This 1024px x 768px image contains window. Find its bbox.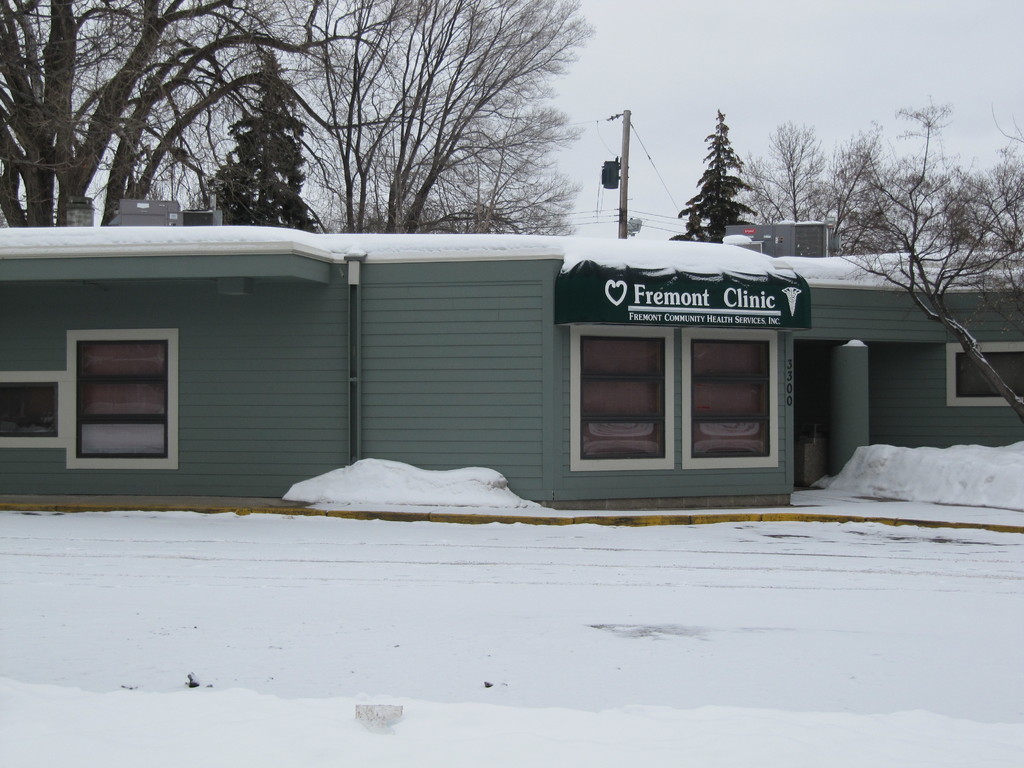
{"x1": 573, "y1": 327, "x2": 677, "y2": 466}.
